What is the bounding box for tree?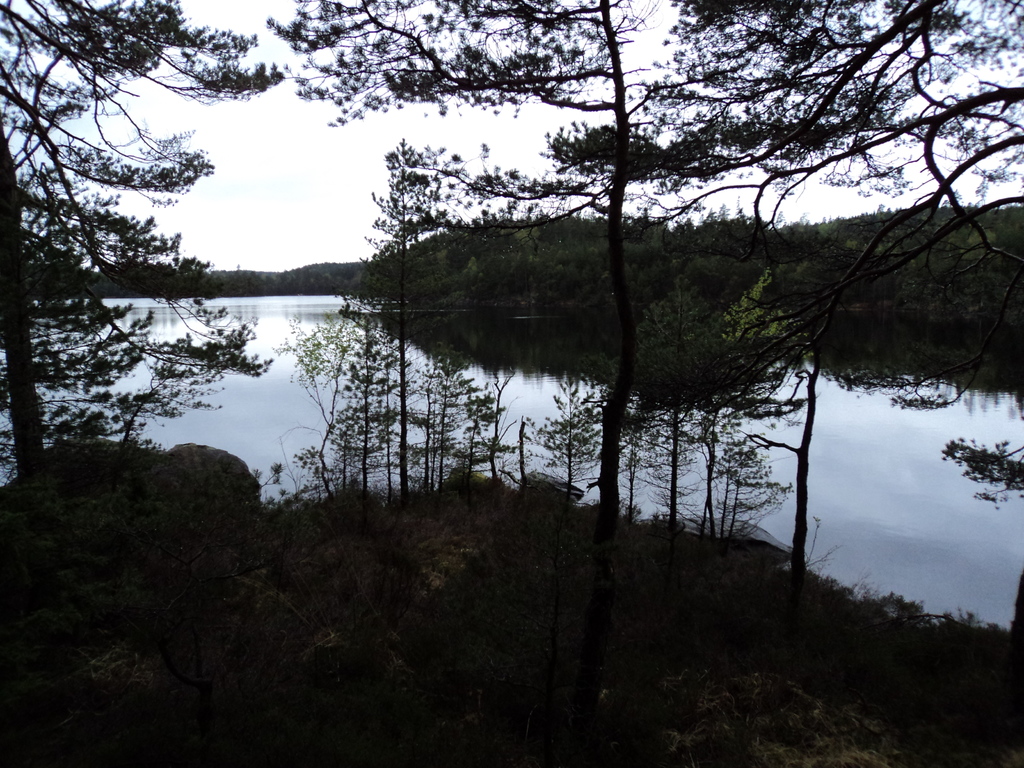
Rect(531, 0, 1023, 588).
